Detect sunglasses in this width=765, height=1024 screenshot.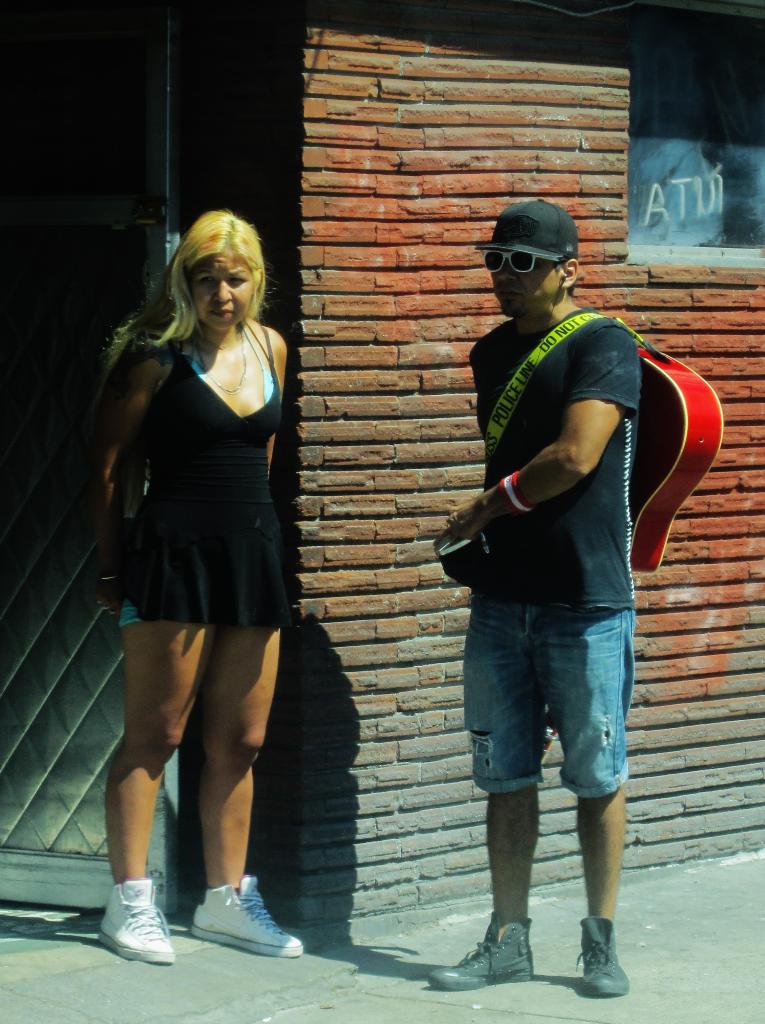
Detection: (left=479, top=248, right=563, bottom=278).
